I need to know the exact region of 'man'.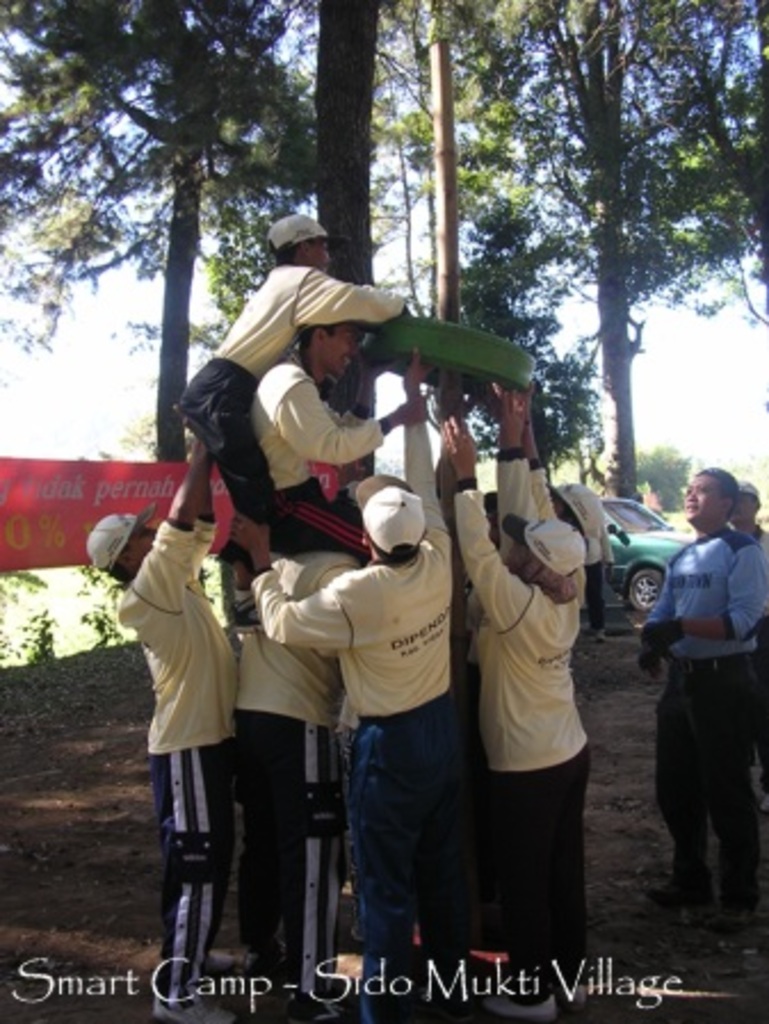
Region: box=[226, 522, 377, 1022].
